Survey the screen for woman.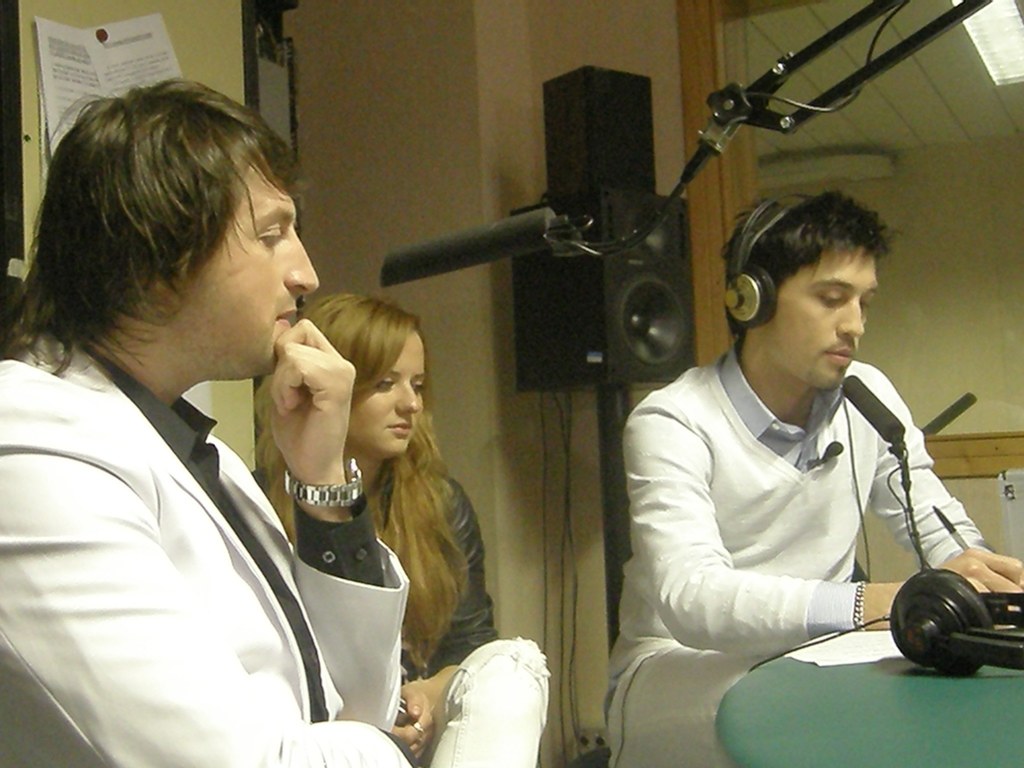
Survey found: bbox=(248, 295, 557, 767).
